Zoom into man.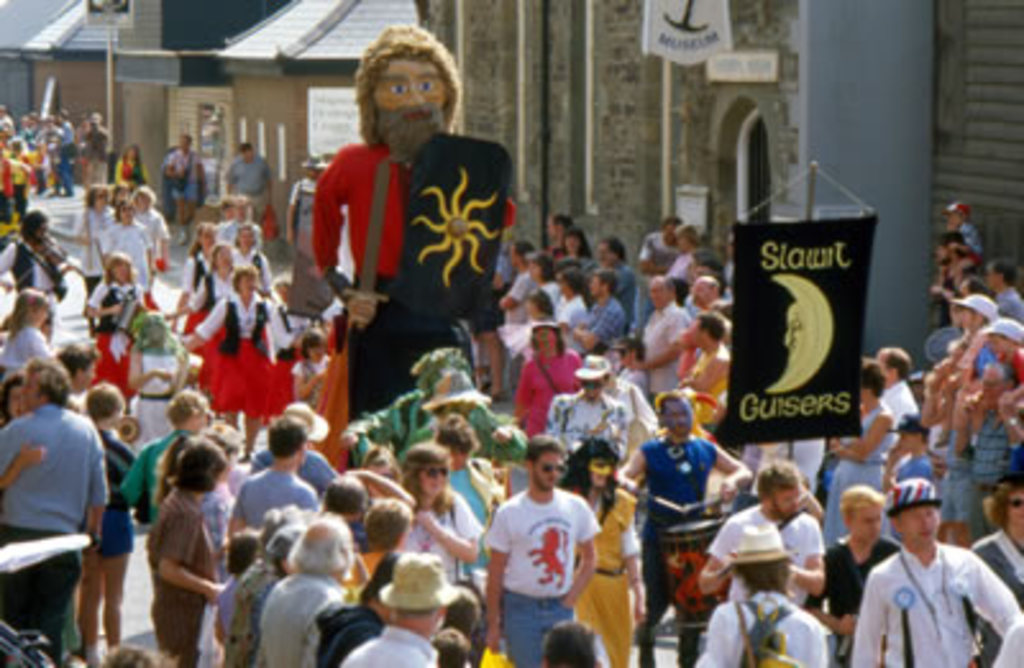
Zoom target: bbox=(637, 215, 686, 269).
